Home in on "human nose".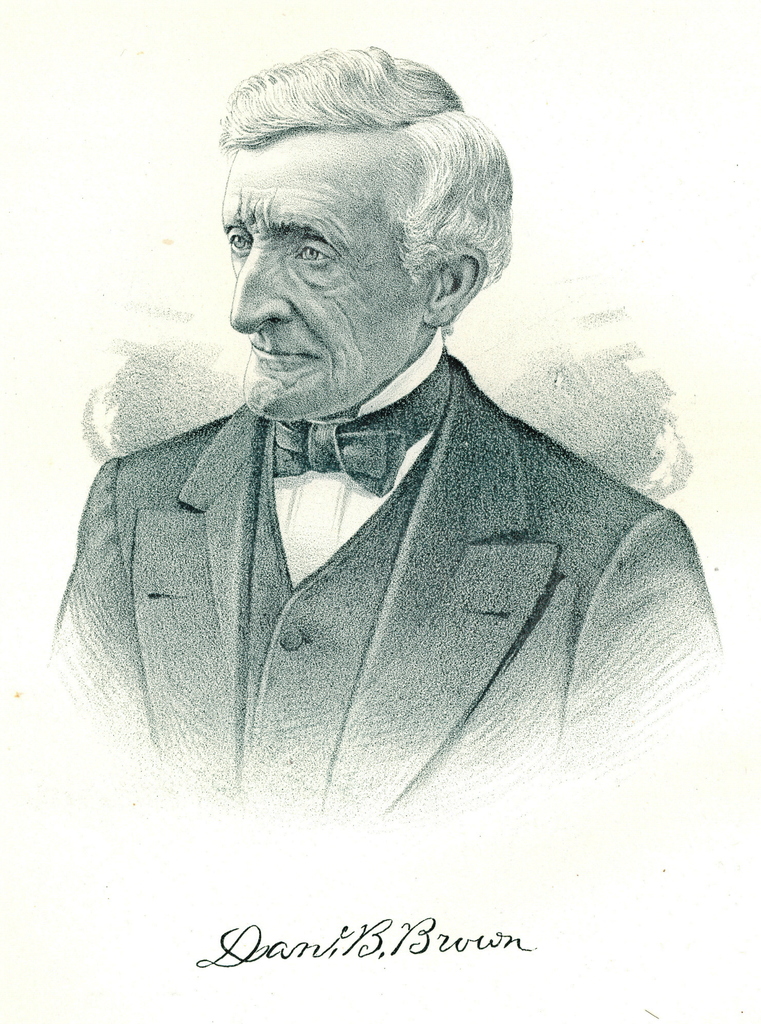
Homed in at 231/234/296/332.
